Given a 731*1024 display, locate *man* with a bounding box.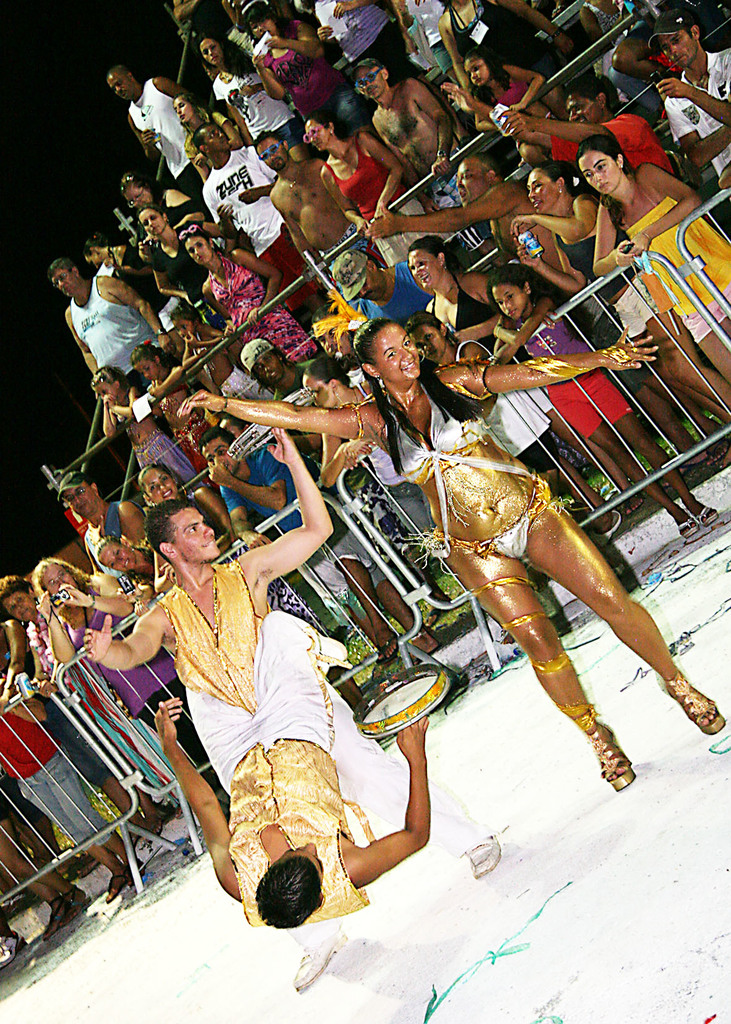
Located: l=235, t=337, r=337, b=405.
